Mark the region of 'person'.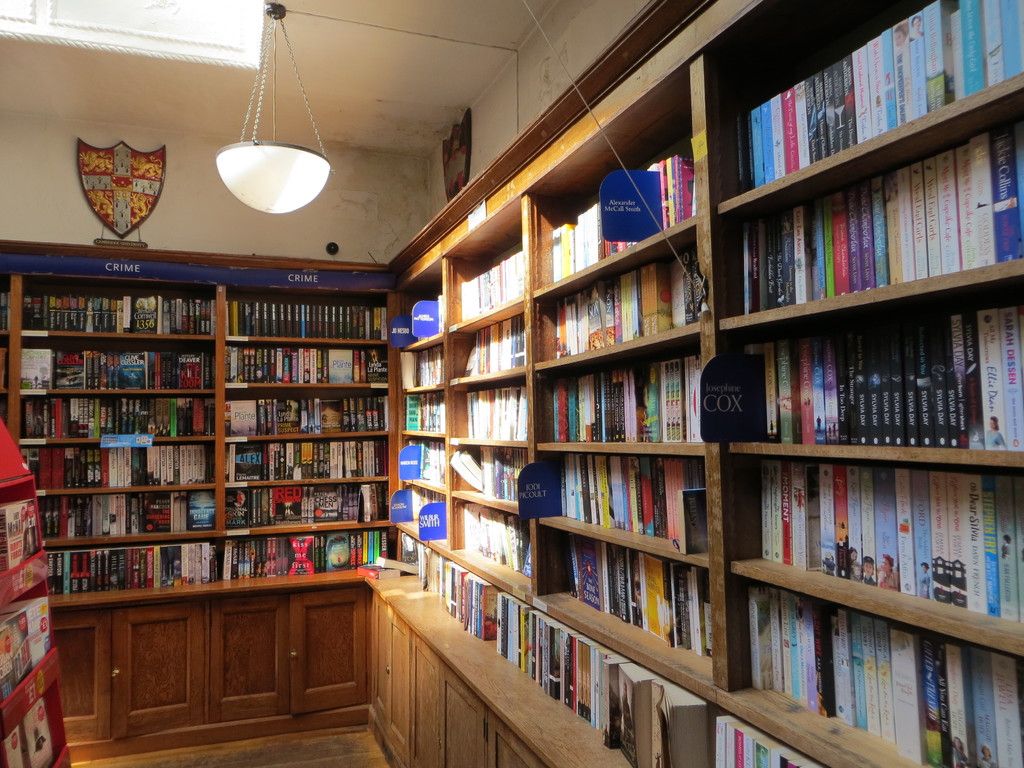
Region: locate(861, 556, 876, 583).
